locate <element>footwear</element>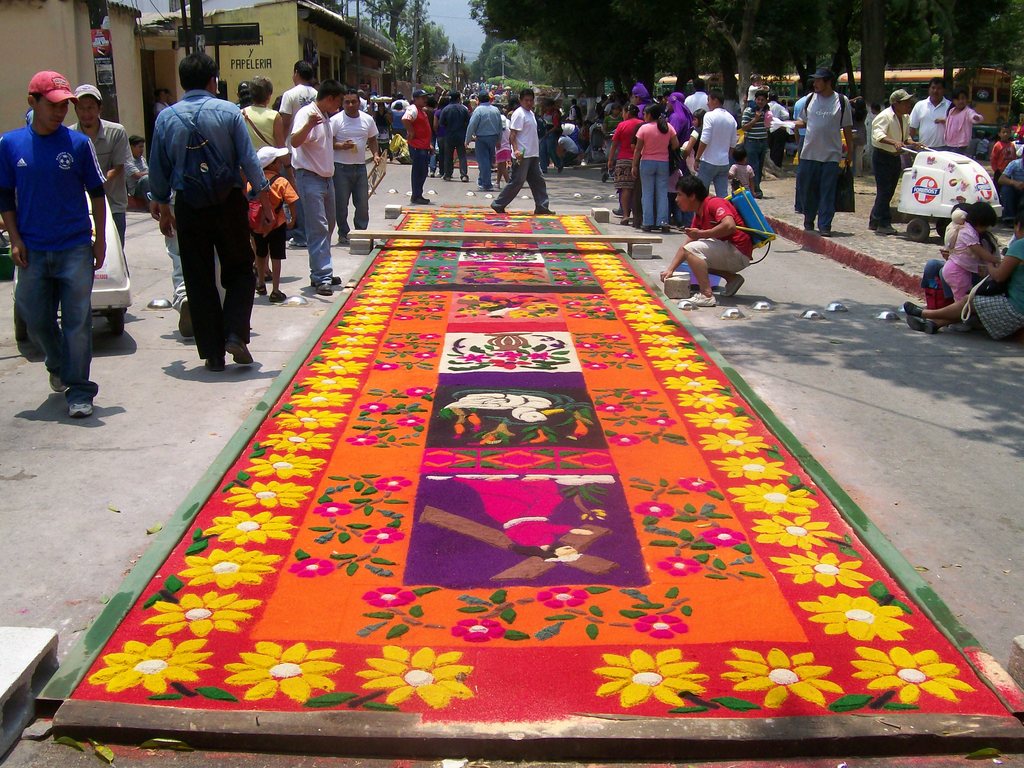
(901,301,925,316)
